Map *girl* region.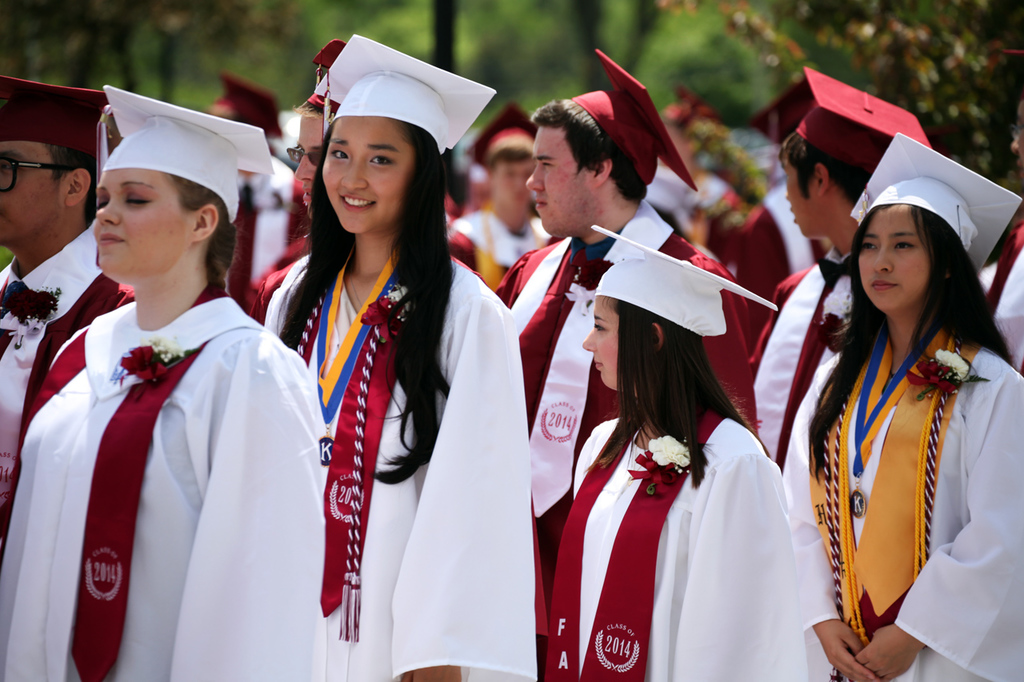
Mapped to rect(781, 130, 1023, 681).
